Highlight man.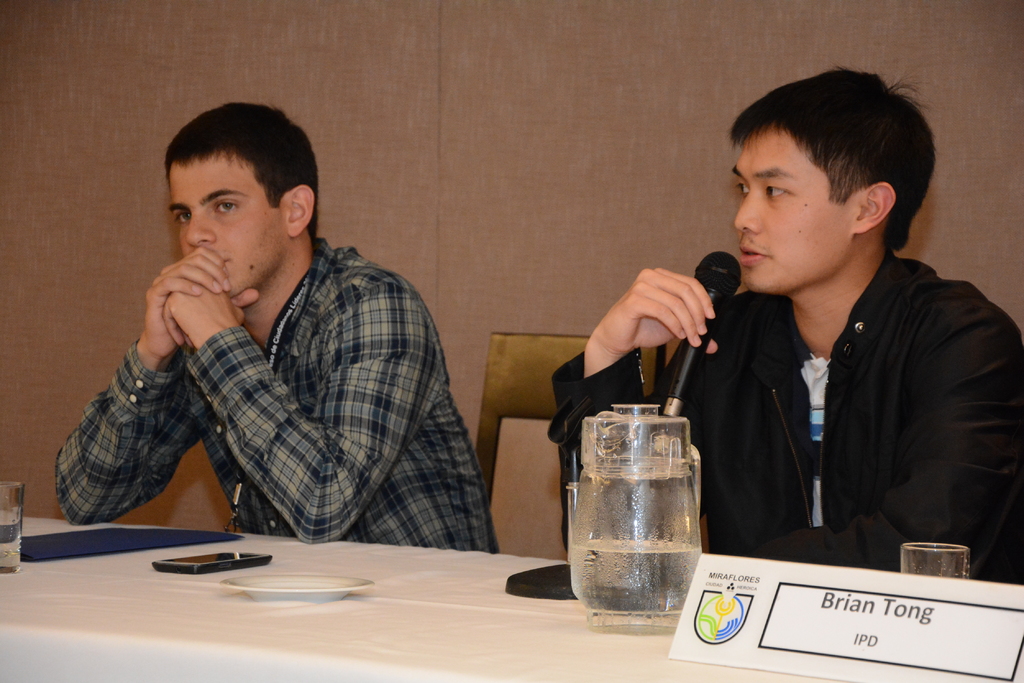
Highlighted region: bbox=(56, 104, 502, 554).
